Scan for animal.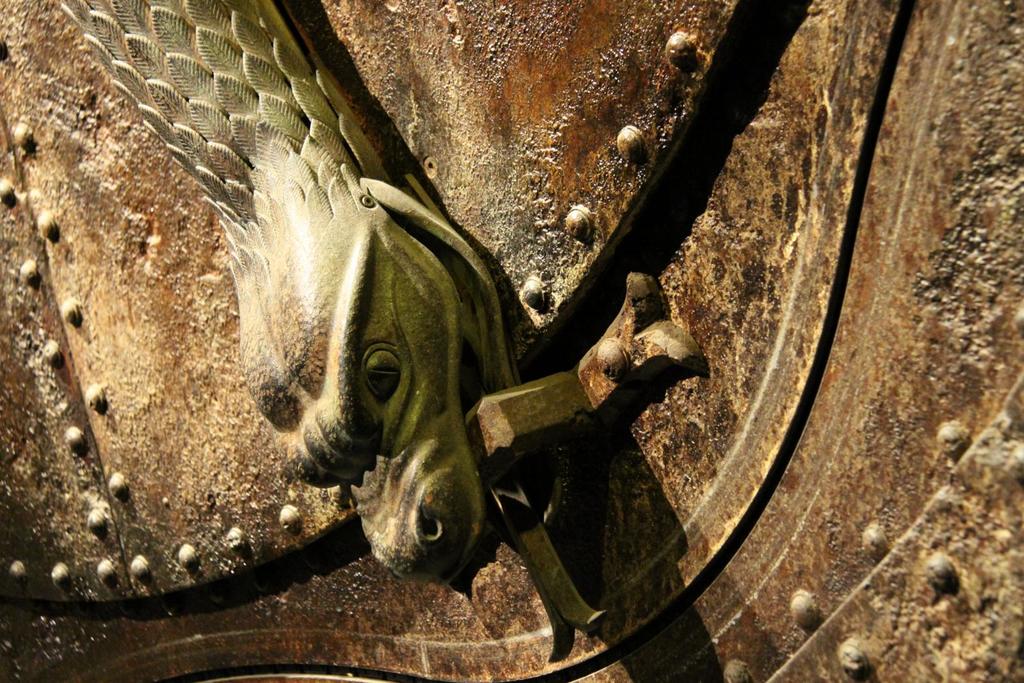
Scan result: (left=47, top=0, right=524, bottom=590).
